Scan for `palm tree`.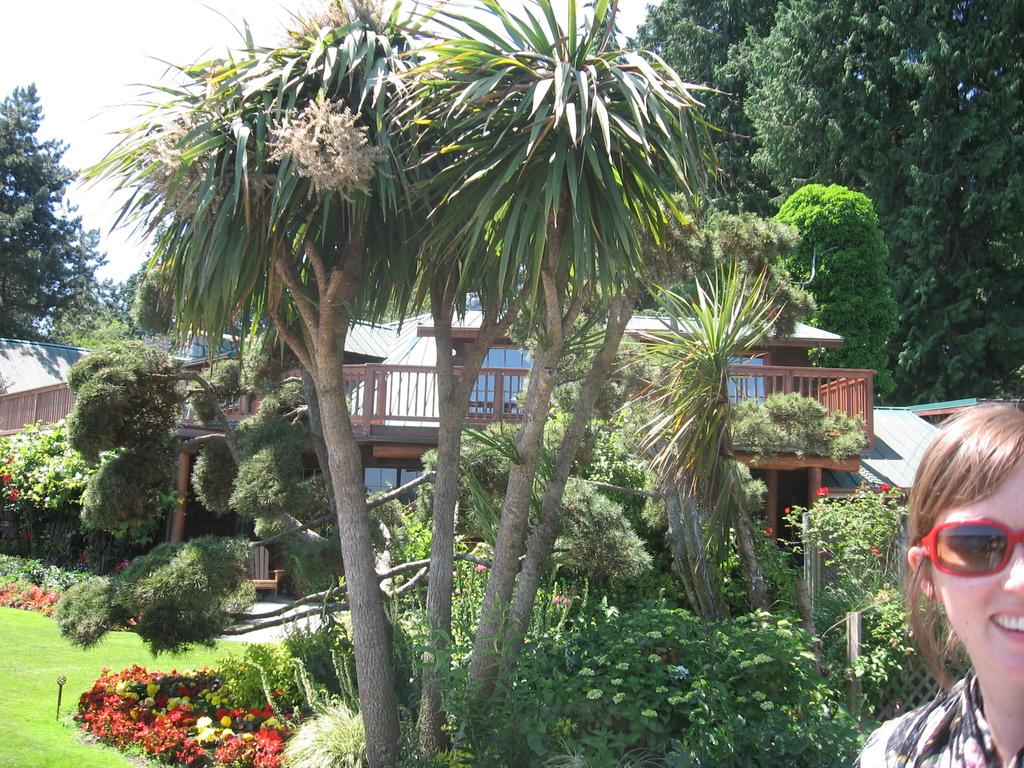
Scan result: (416, 29, 703, 723).
